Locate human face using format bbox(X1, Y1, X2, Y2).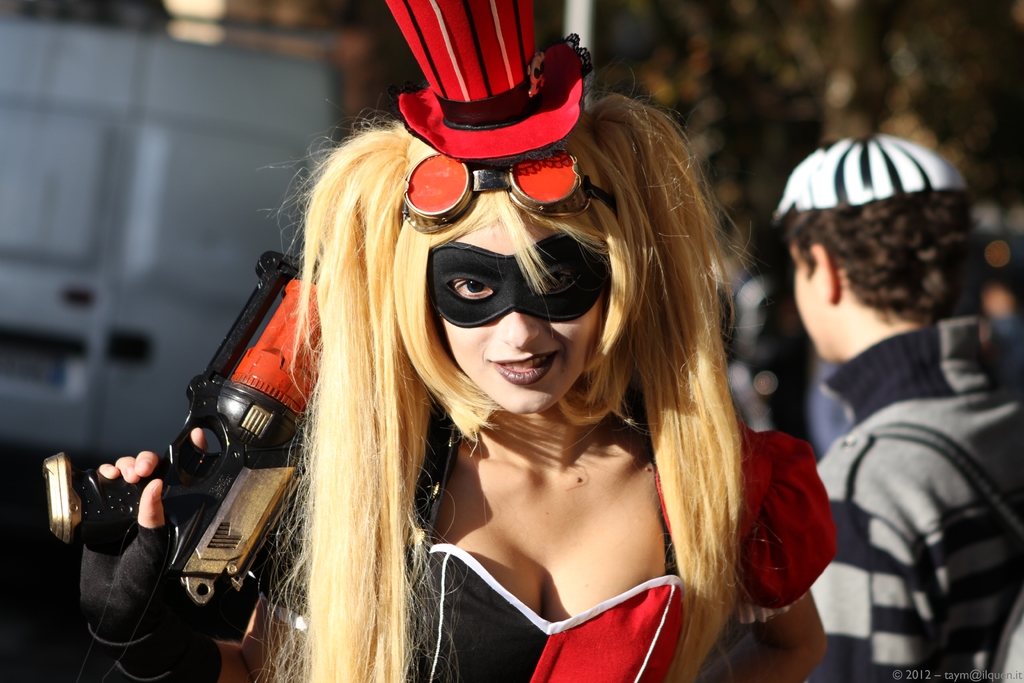
bbox(437, 211, 602, 415).
